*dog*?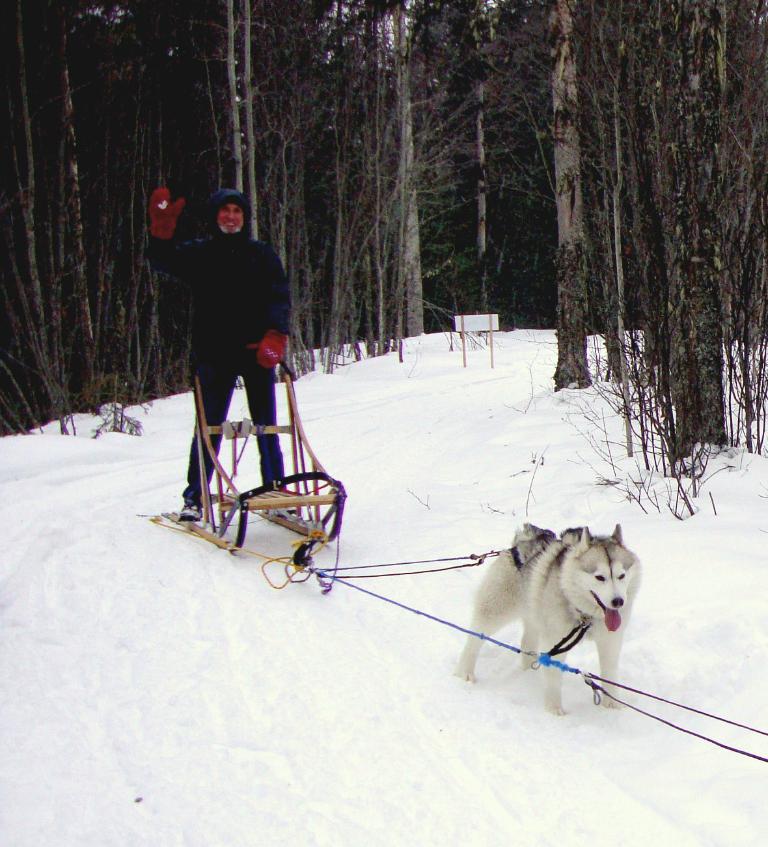
bbox=[453, 522, 642, 717]
